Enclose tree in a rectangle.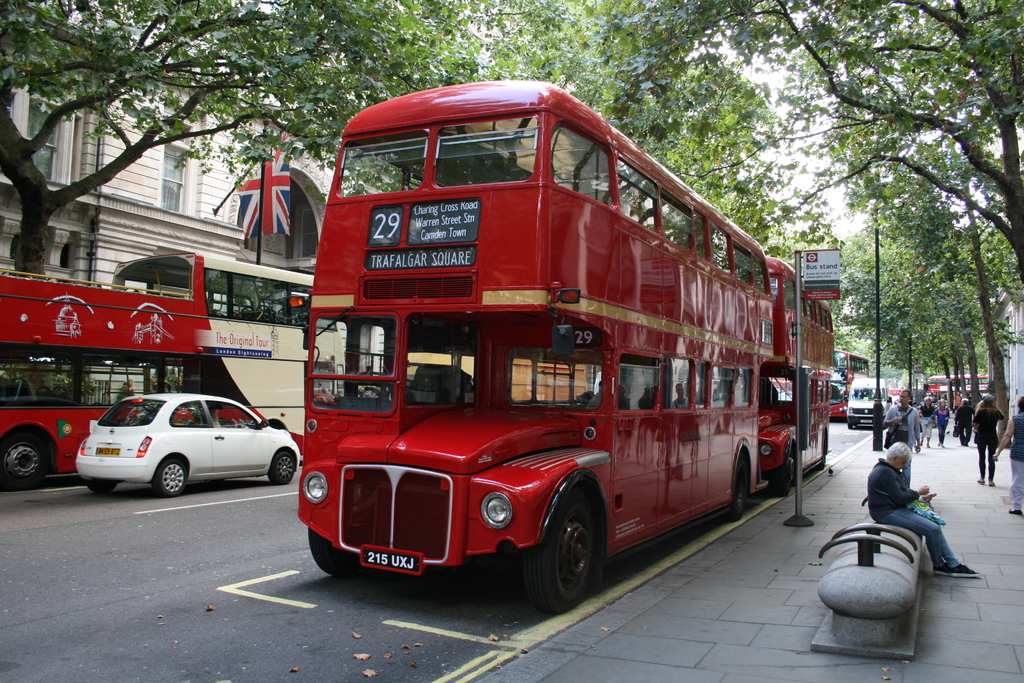
locate(1, 0, 486, 274).
